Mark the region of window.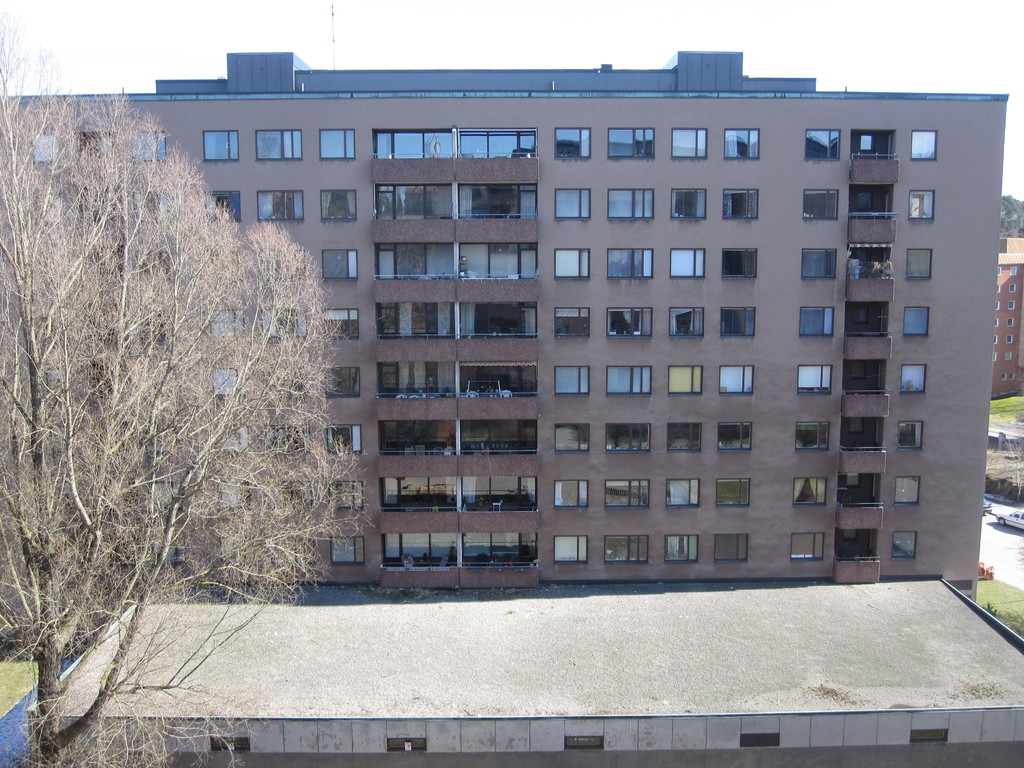
Region: <region>554, 536, 588, 562</region>.
